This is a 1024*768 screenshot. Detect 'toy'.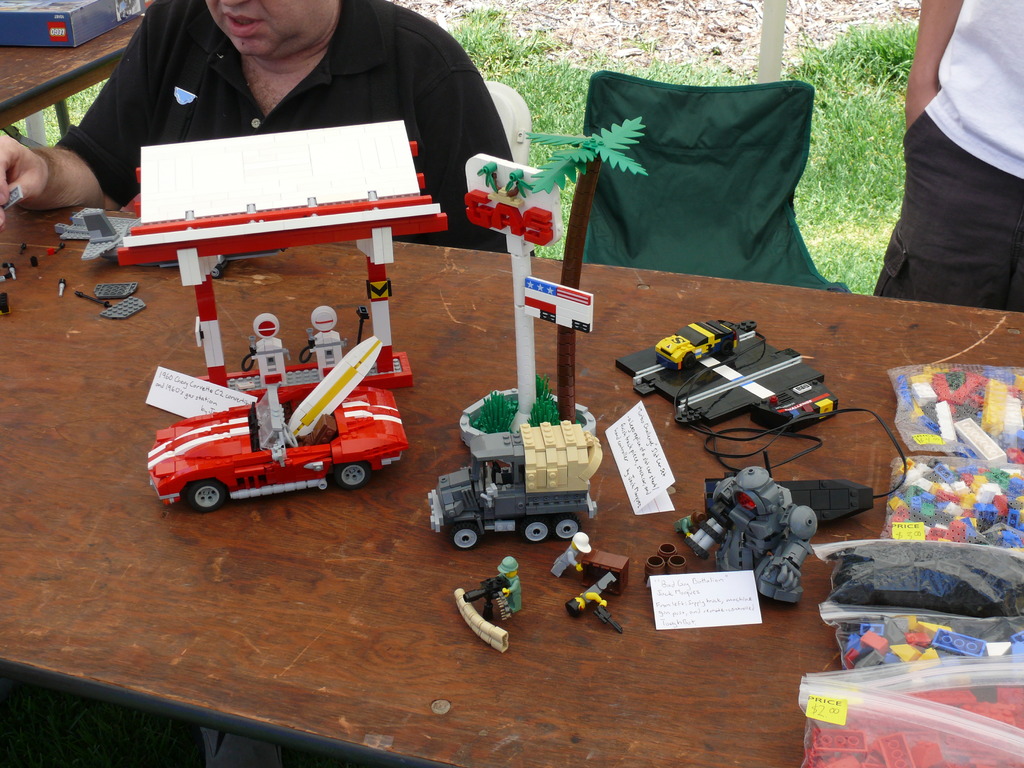
rect(595, 603, 625, 637).
